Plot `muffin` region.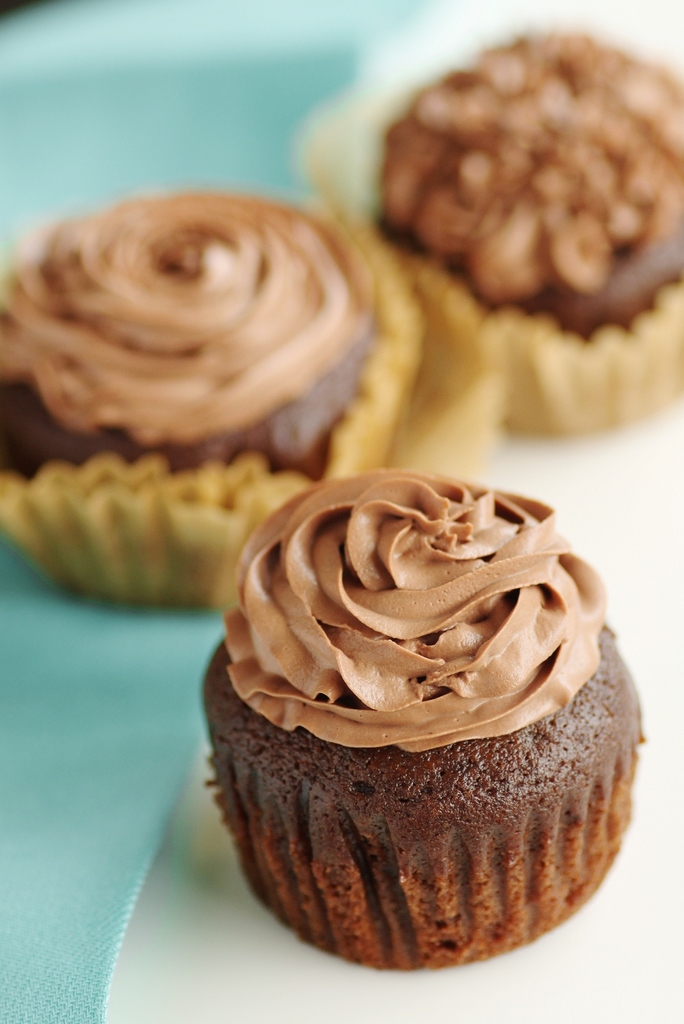
Plotted at (0,176,457,613).
